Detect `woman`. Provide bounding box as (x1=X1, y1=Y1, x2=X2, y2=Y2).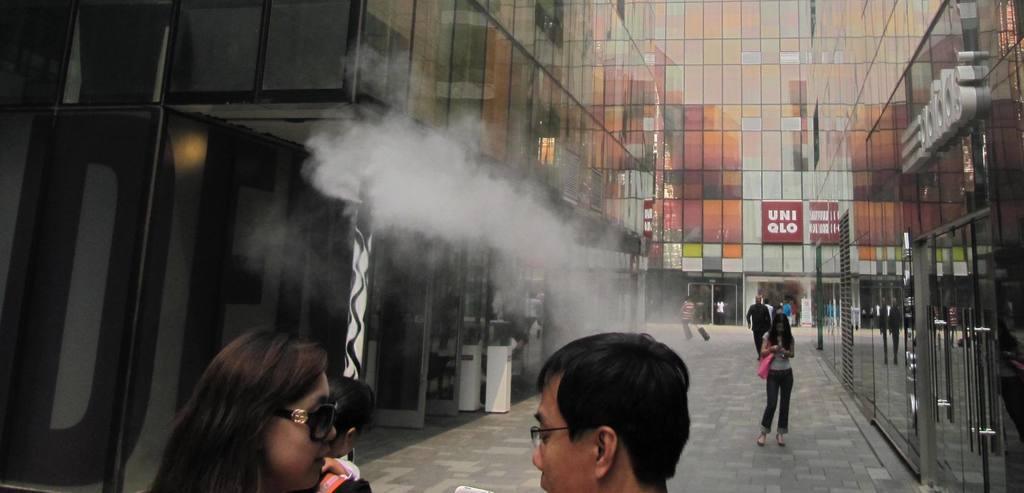
(x1=324, y1=372, x2=373, y2=483).
